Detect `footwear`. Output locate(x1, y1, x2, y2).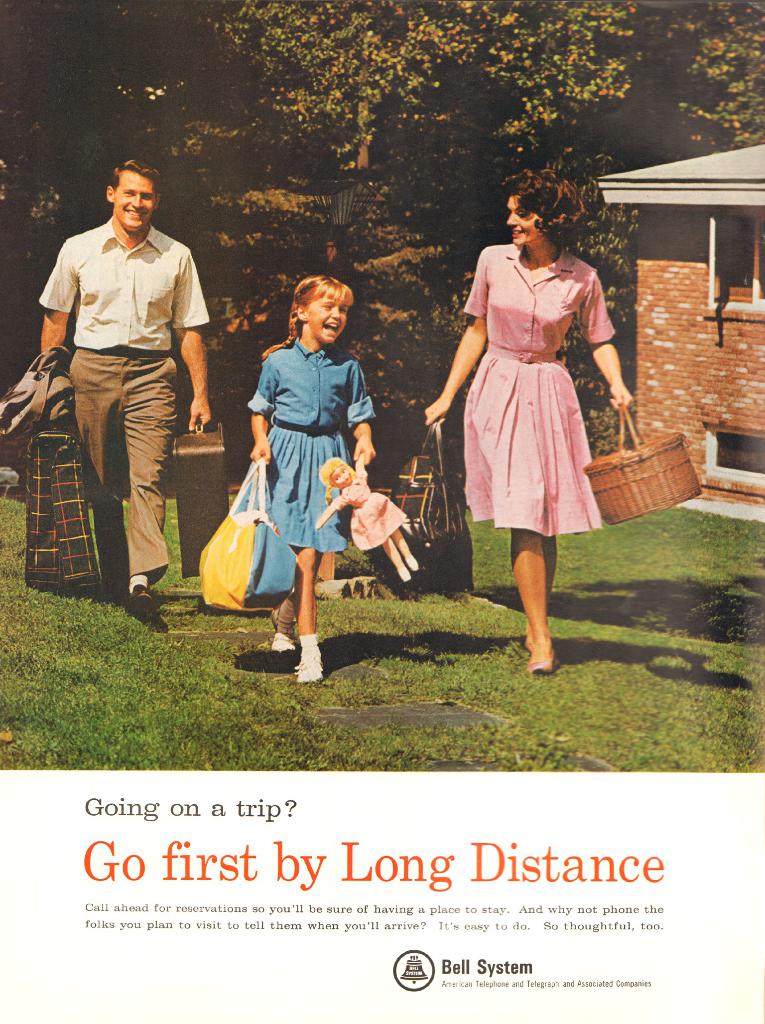
locate(410, 554, 421, 578).
